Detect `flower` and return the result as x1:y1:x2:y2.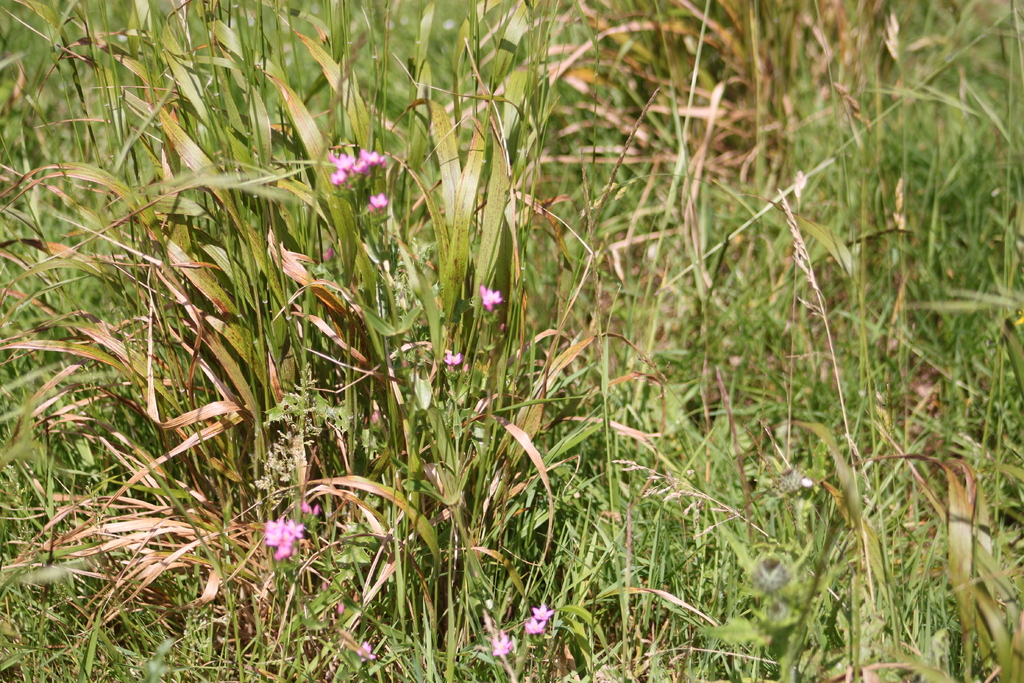
481:285:501:308.
